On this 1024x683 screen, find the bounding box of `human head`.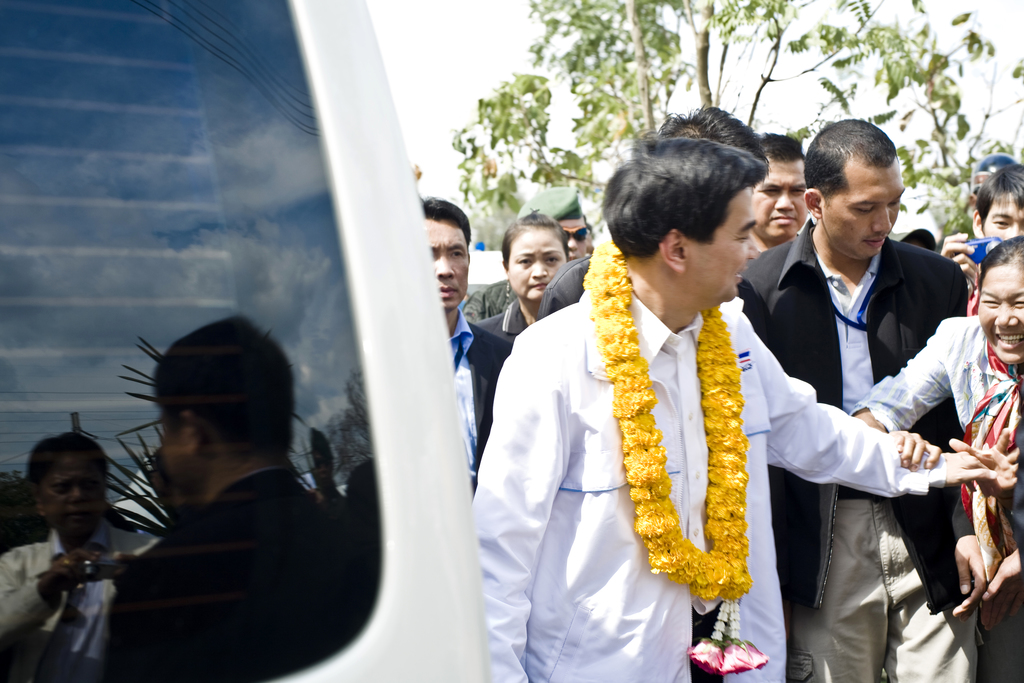
Bounding box: select_region(662, 110, 766, 185).
